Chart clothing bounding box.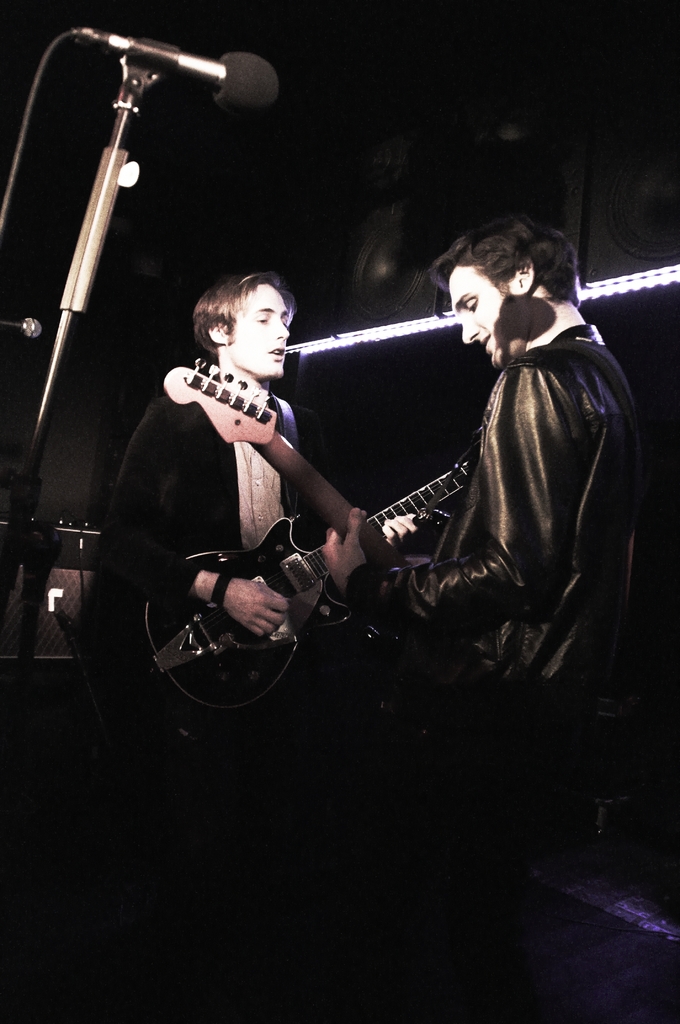
Charted: box(109, 386, 312, 753).
